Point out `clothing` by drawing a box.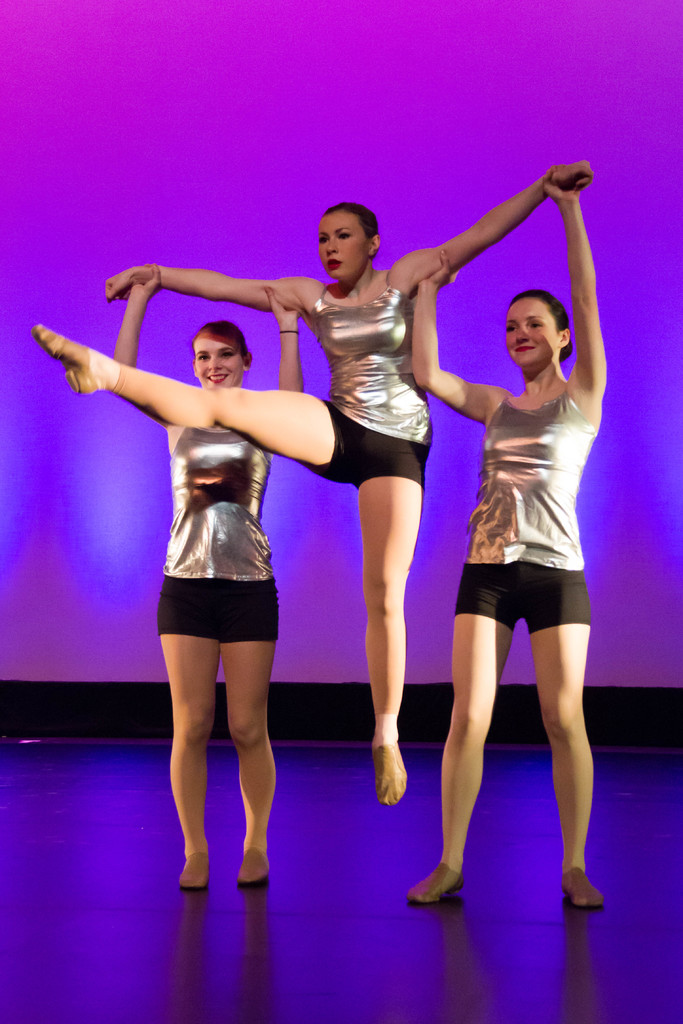
left=438, top=385, right=605, bottom=639.
